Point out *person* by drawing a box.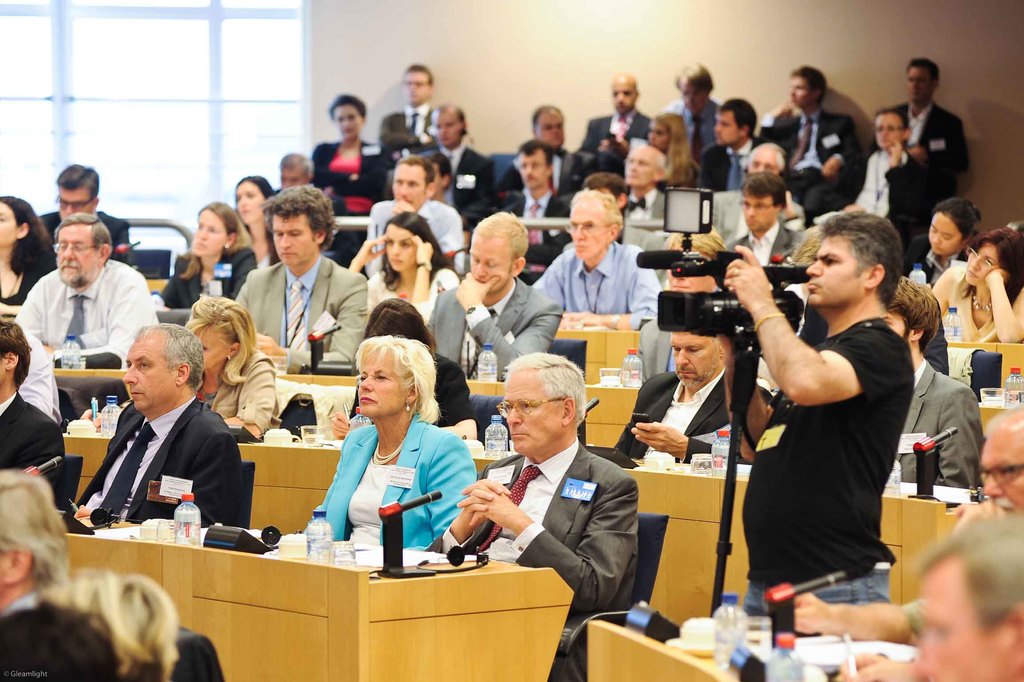
[62, 325, 248, 520].
